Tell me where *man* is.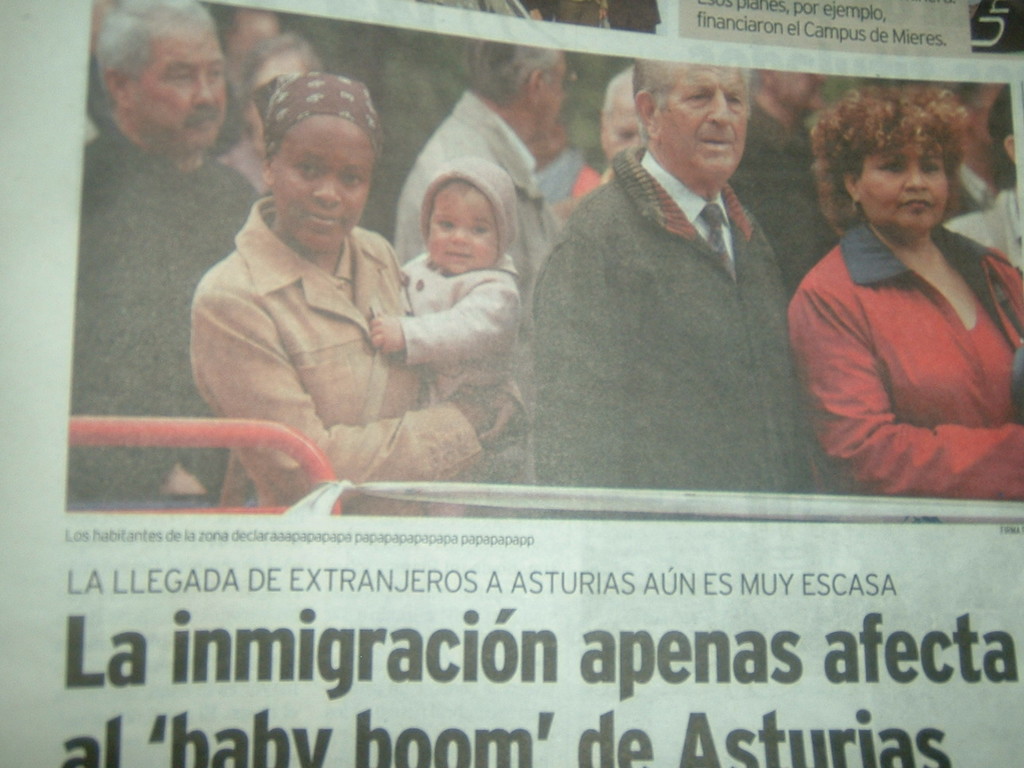
*man* is at Rect(391, 26, 568, 265).
